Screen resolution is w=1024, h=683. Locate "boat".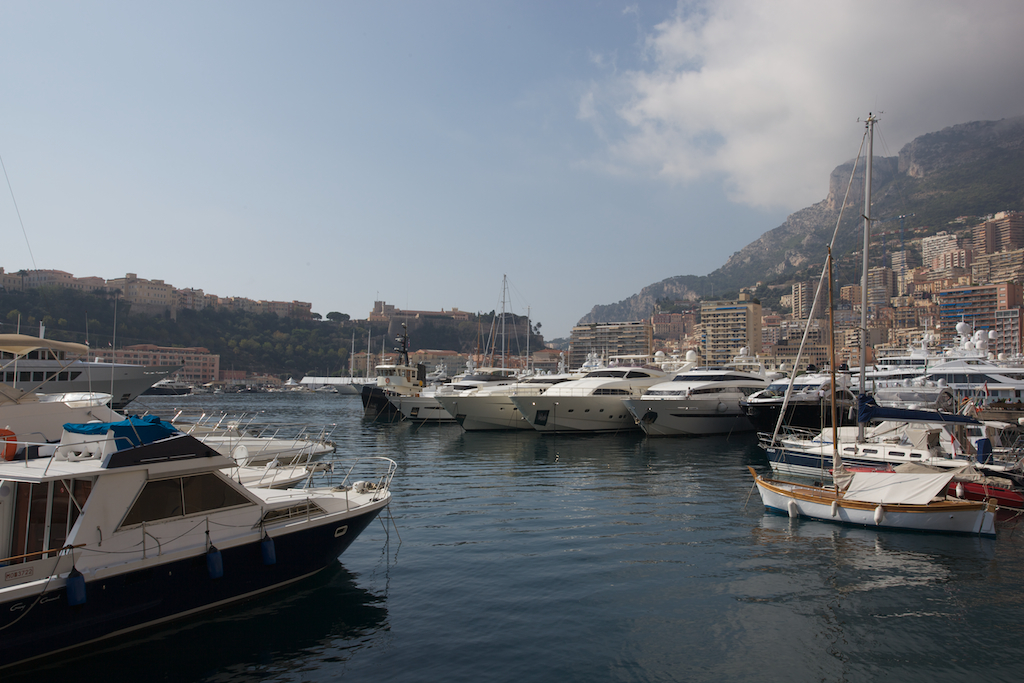
region(0, 337, 182, 416).
